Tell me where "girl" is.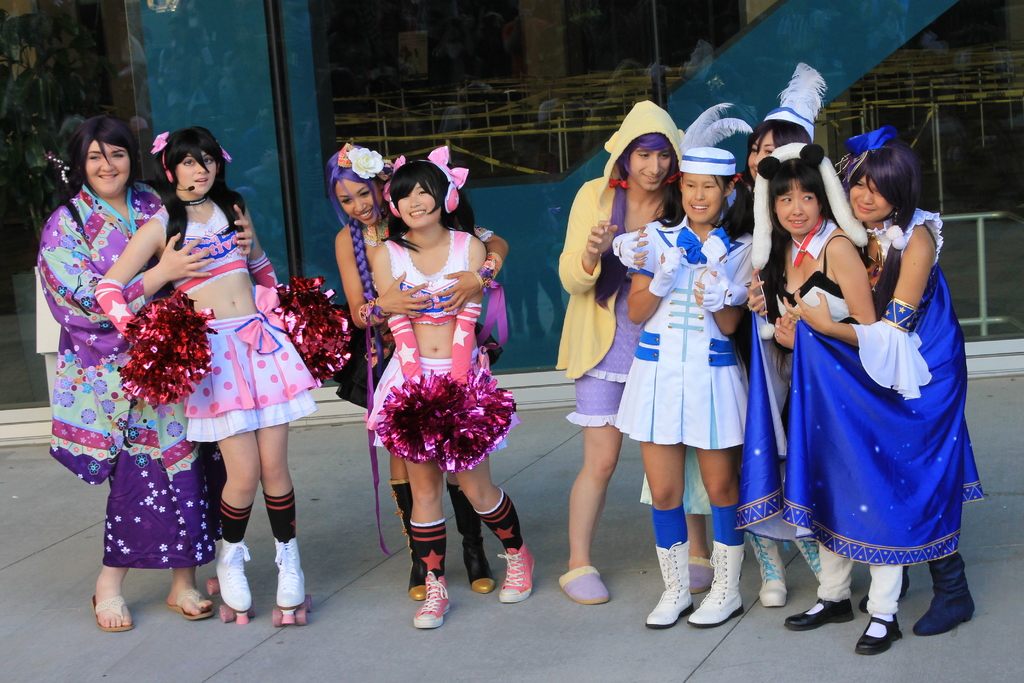
"girl" is at (x1=838, y1=130, x2=987, y2=633).
